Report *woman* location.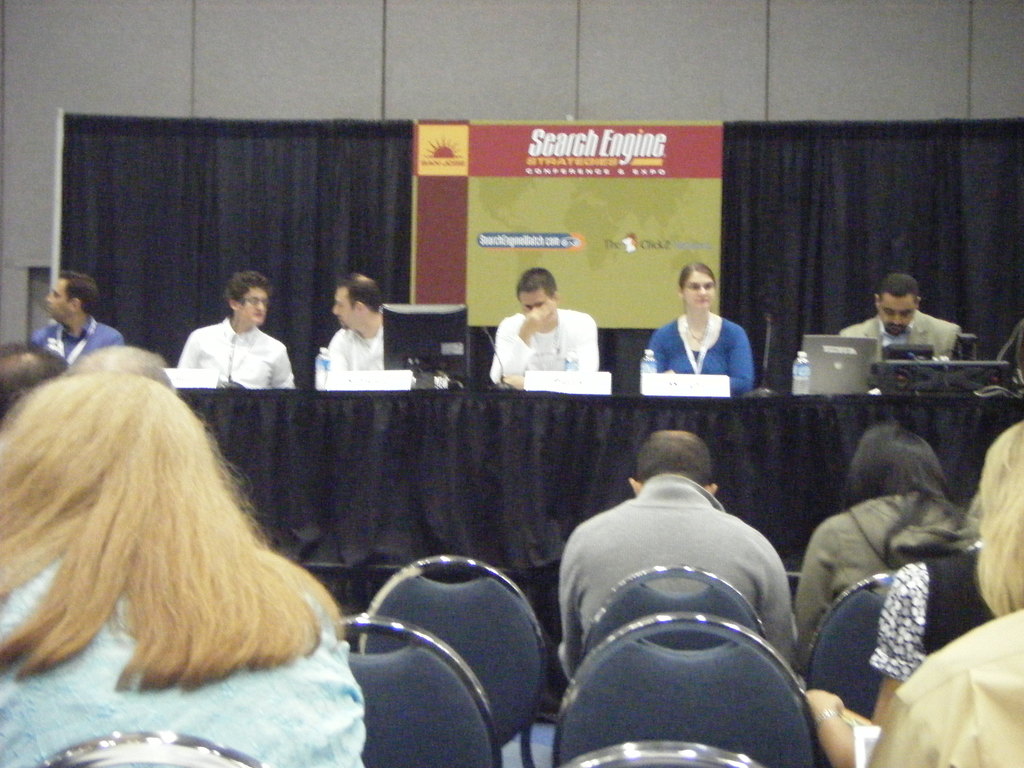
Report: <box>866,414,1023,723</box>.
